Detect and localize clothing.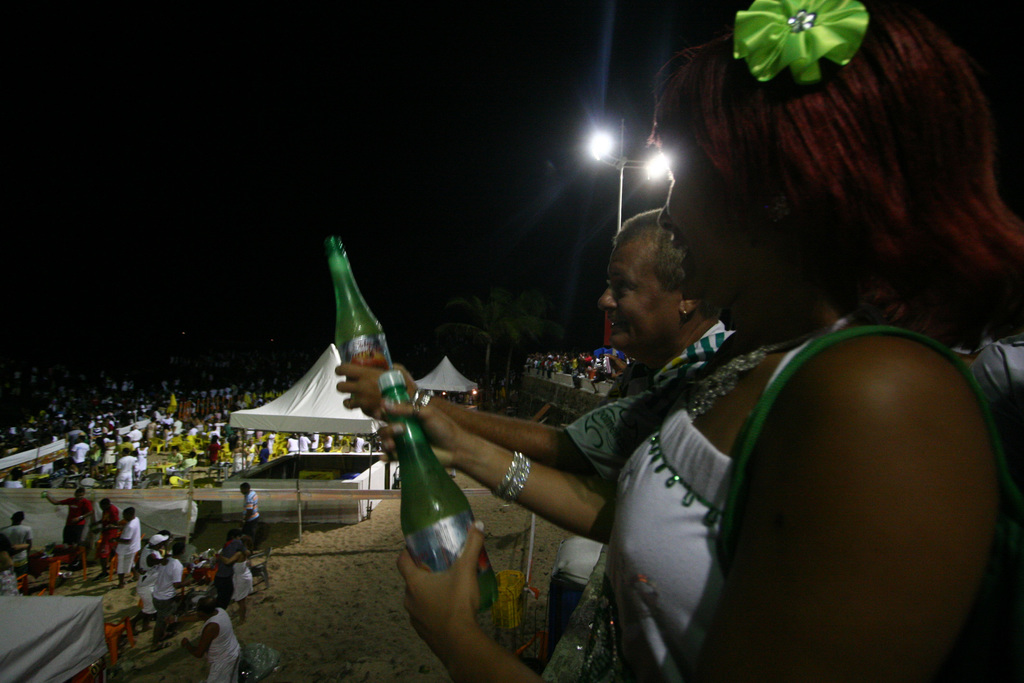
Localized at locate(244, 491, 262, 531).
